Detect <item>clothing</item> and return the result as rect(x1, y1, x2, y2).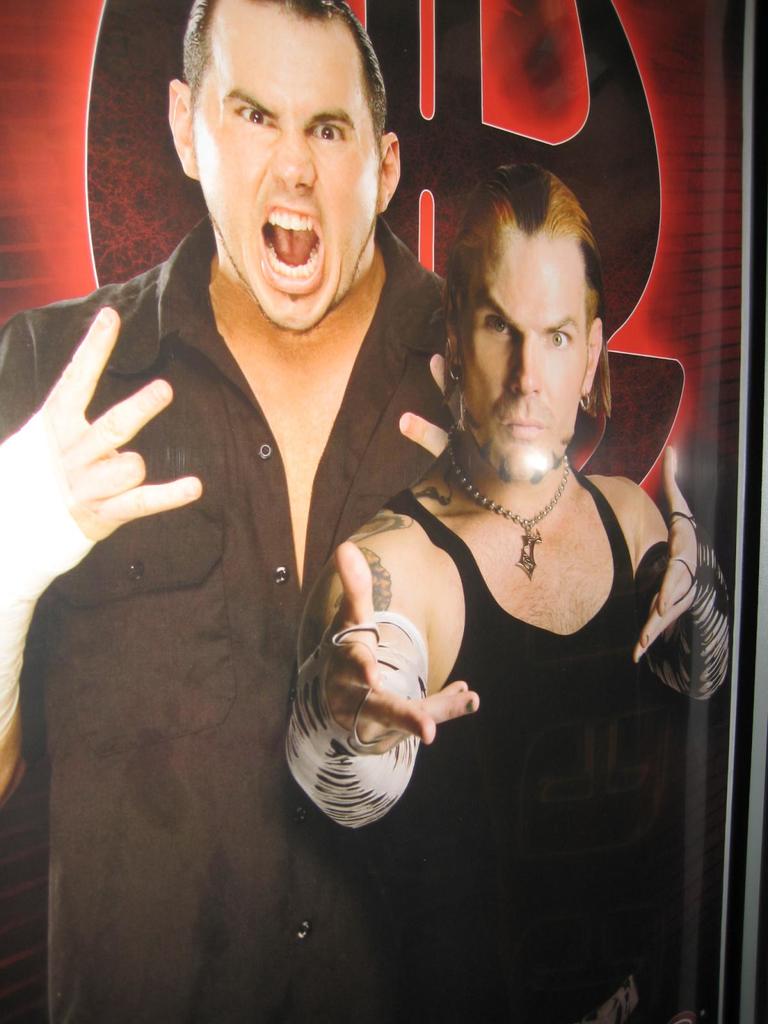
rect(1, 0, 467, 1023).
